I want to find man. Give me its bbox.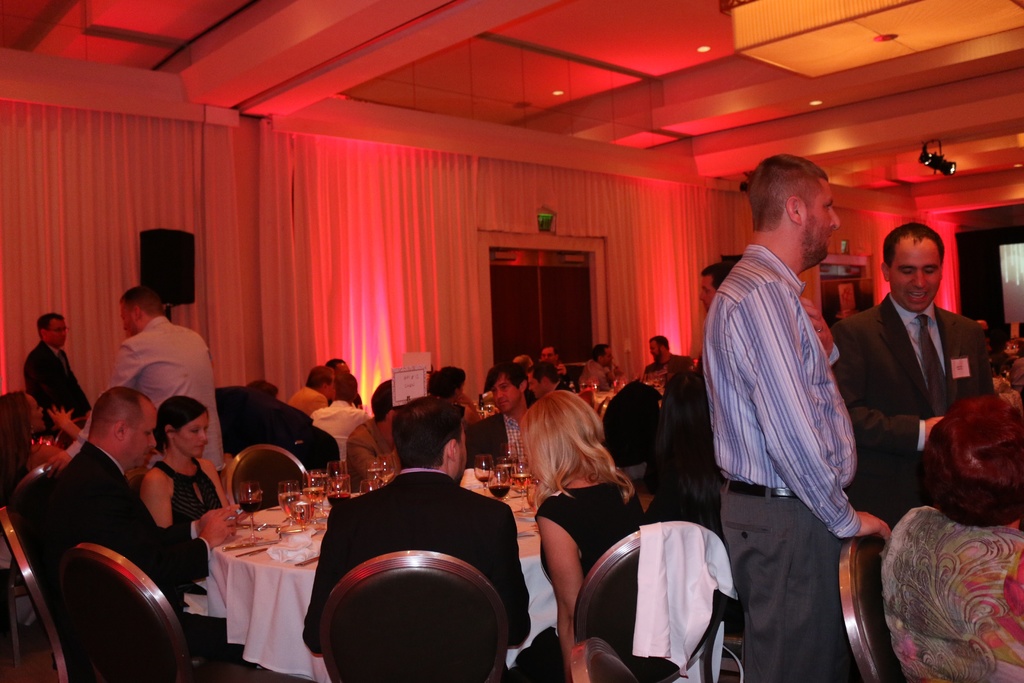
box=[521, 358, 573, 401].
